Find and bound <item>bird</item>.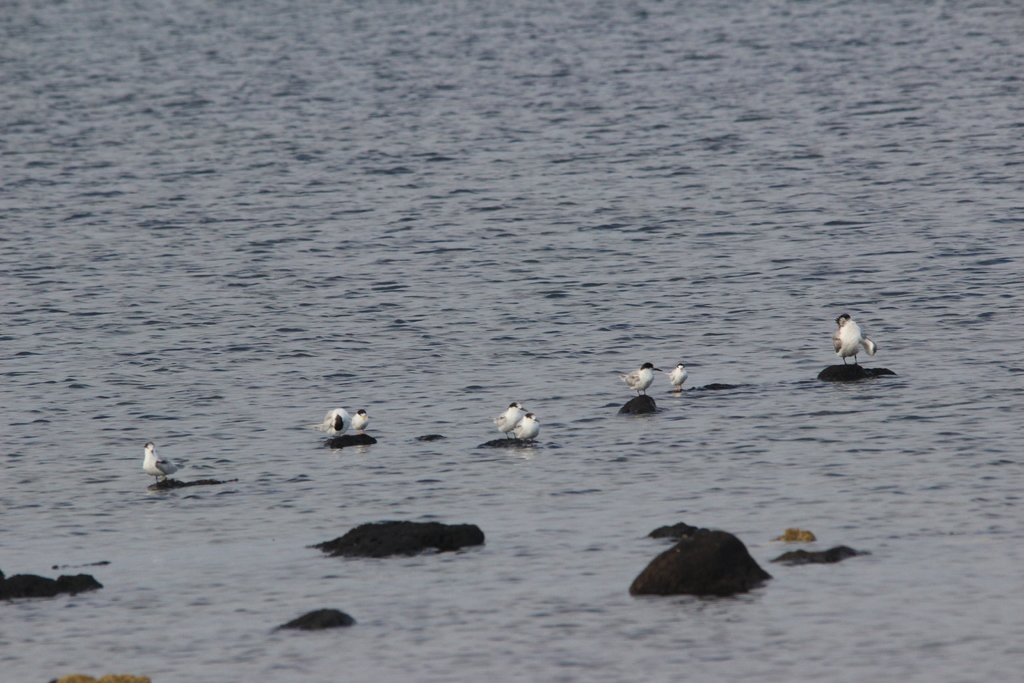
Bound: rect(821, 315, 886, 371).
